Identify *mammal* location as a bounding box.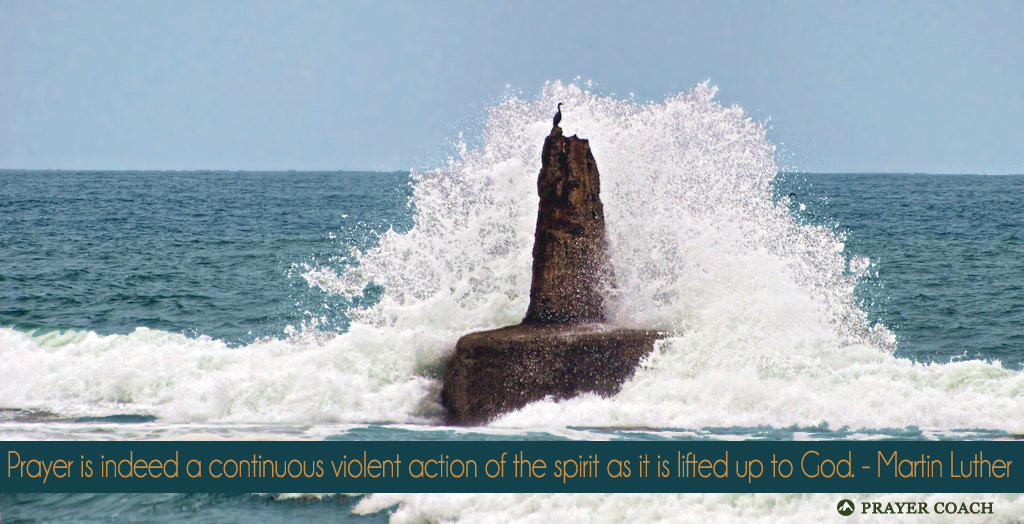
<box>552,98,563,125</box>.
